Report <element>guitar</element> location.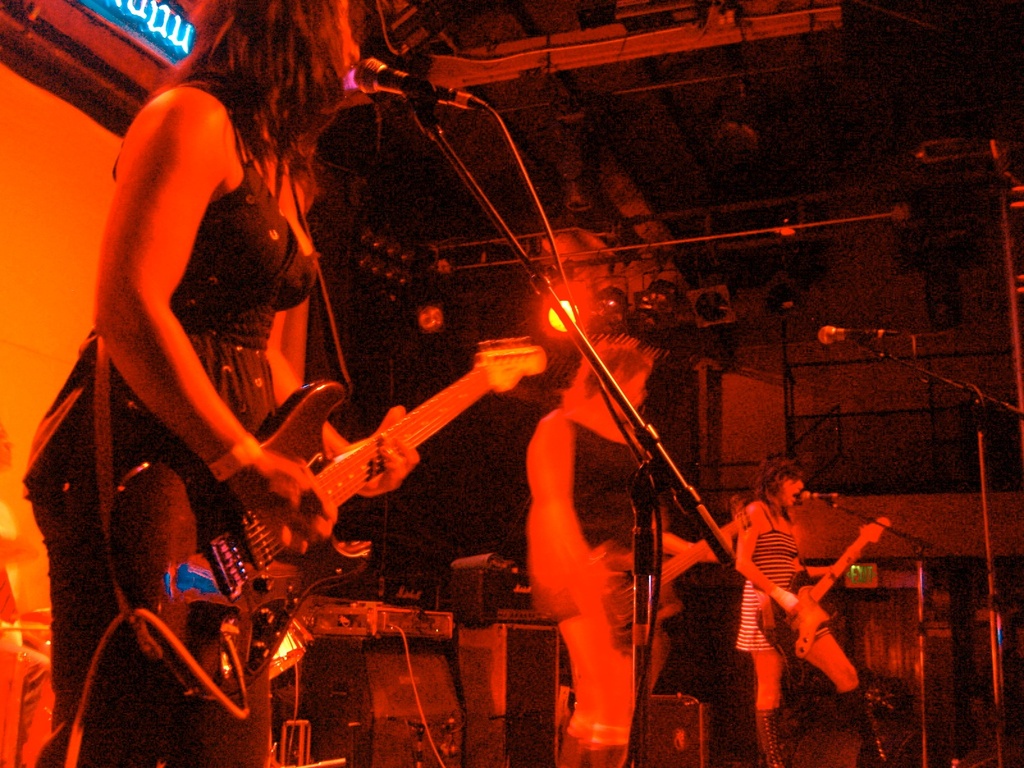
Report: [x1=116, y1=328, x2=552, y2=704].
